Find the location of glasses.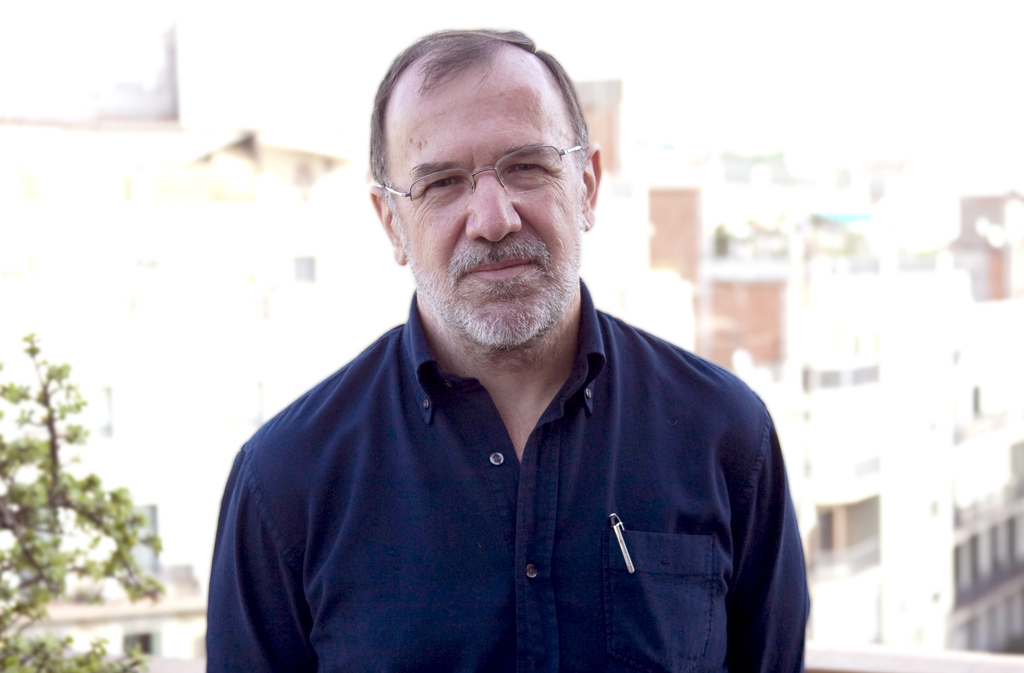
Location: (left=357, top=131, right=577, bottom=220).
